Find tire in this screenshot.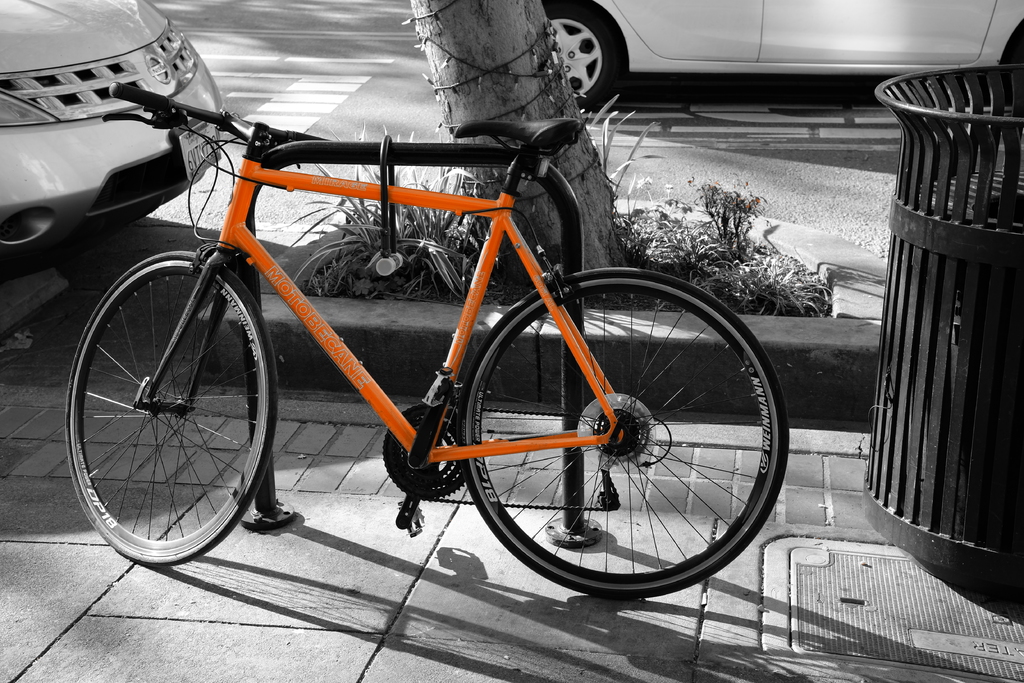
The bounding box for tire is left=450, top=279, right=783, bottom=602.
